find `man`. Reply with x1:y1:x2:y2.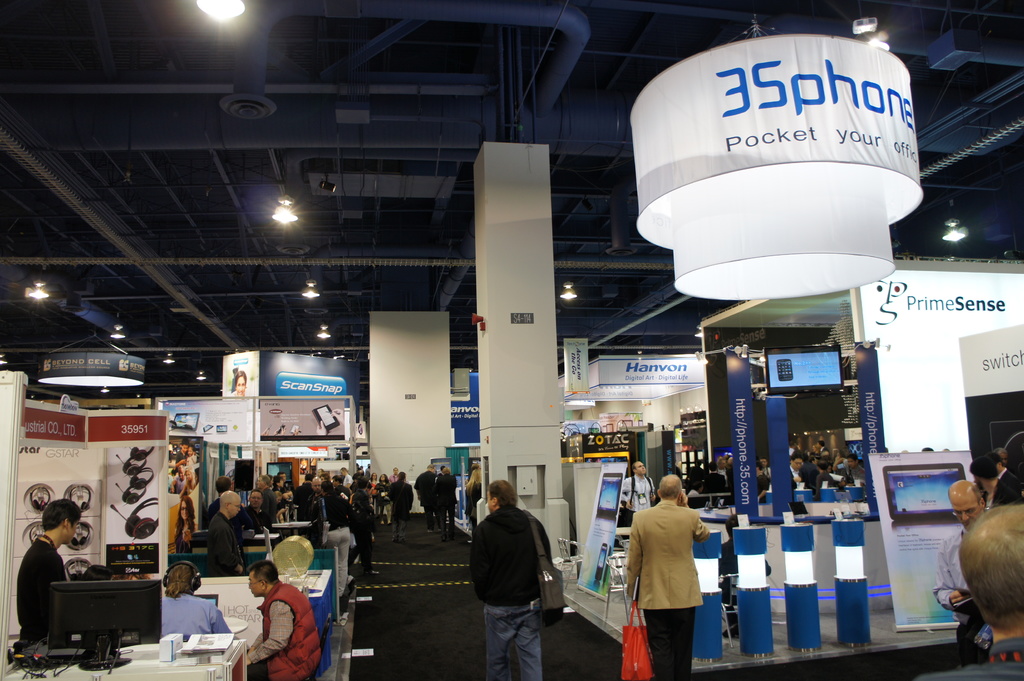
252:476:277:515.
